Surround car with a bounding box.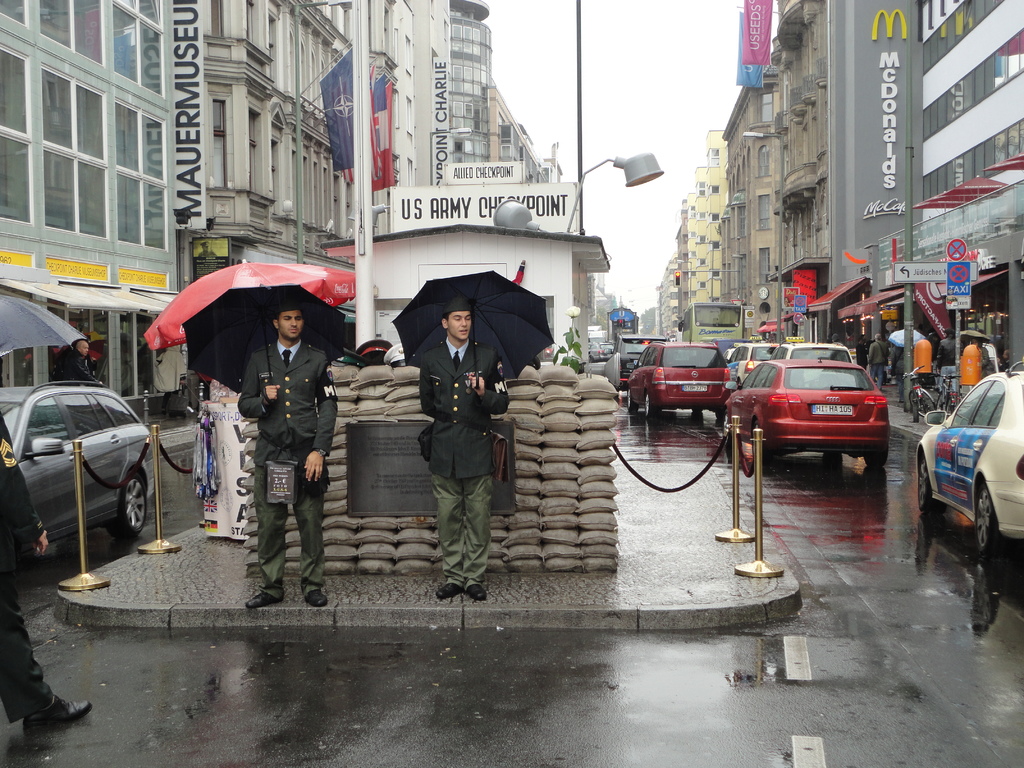
<bbox>731, 346, 781, 384</bbox>.
